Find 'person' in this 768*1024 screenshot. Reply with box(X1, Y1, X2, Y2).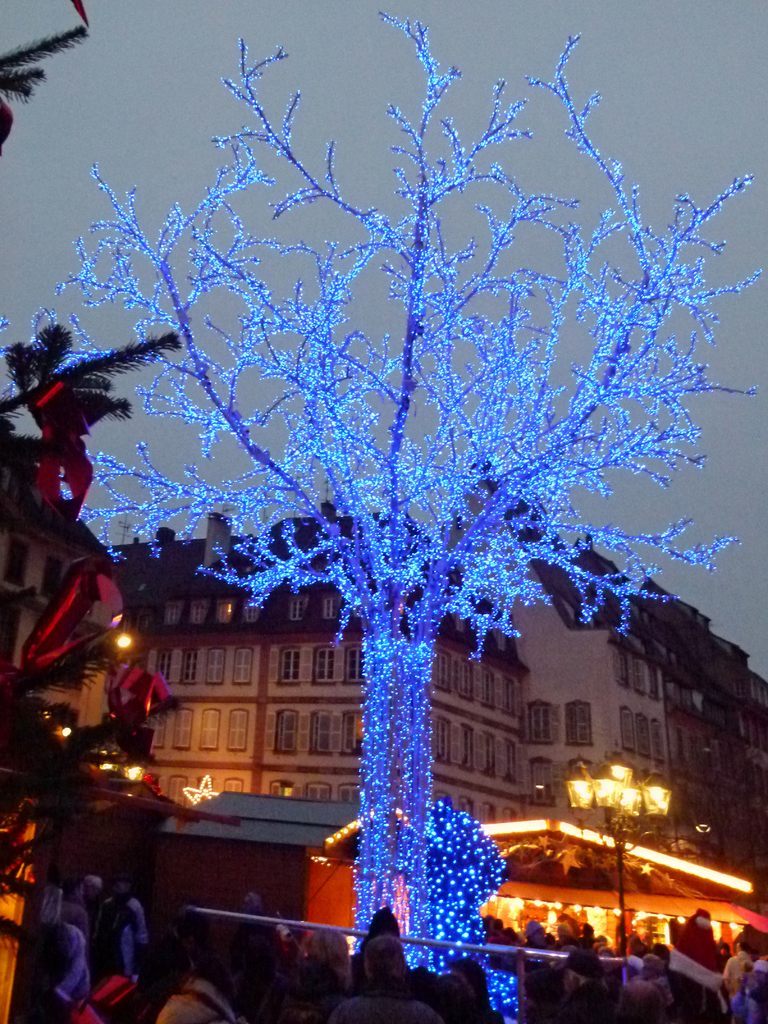
box(92, 877, 145, 995).
